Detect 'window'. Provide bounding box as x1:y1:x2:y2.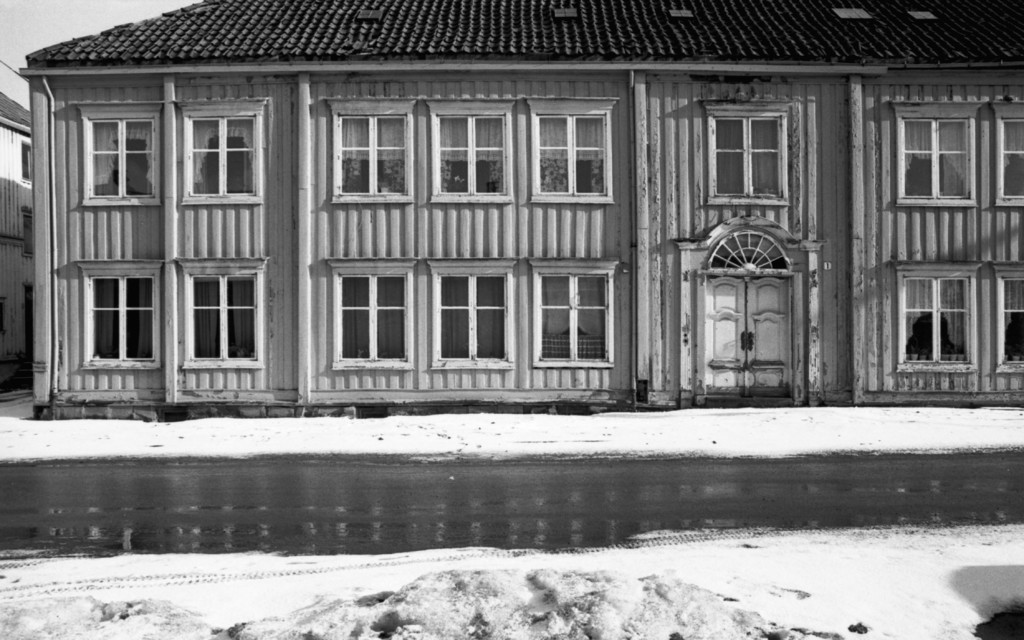
330:101:416:203.
